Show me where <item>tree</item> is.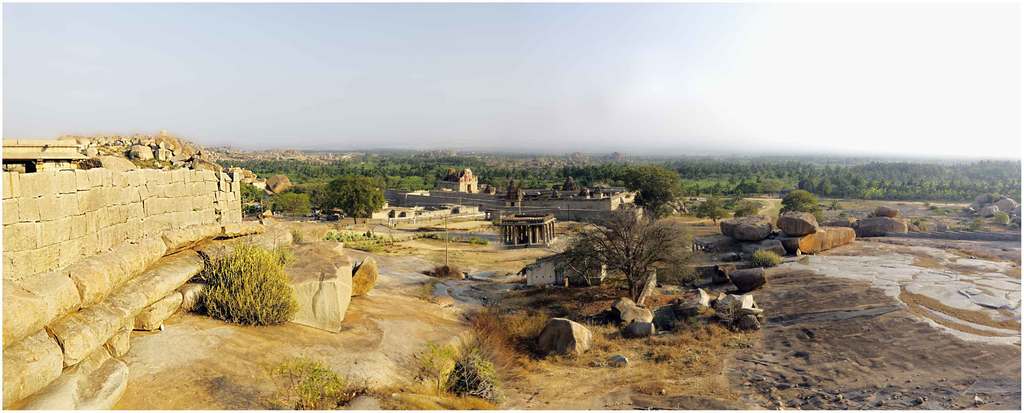
<item>tree</item> is at 625 165 678 218.
